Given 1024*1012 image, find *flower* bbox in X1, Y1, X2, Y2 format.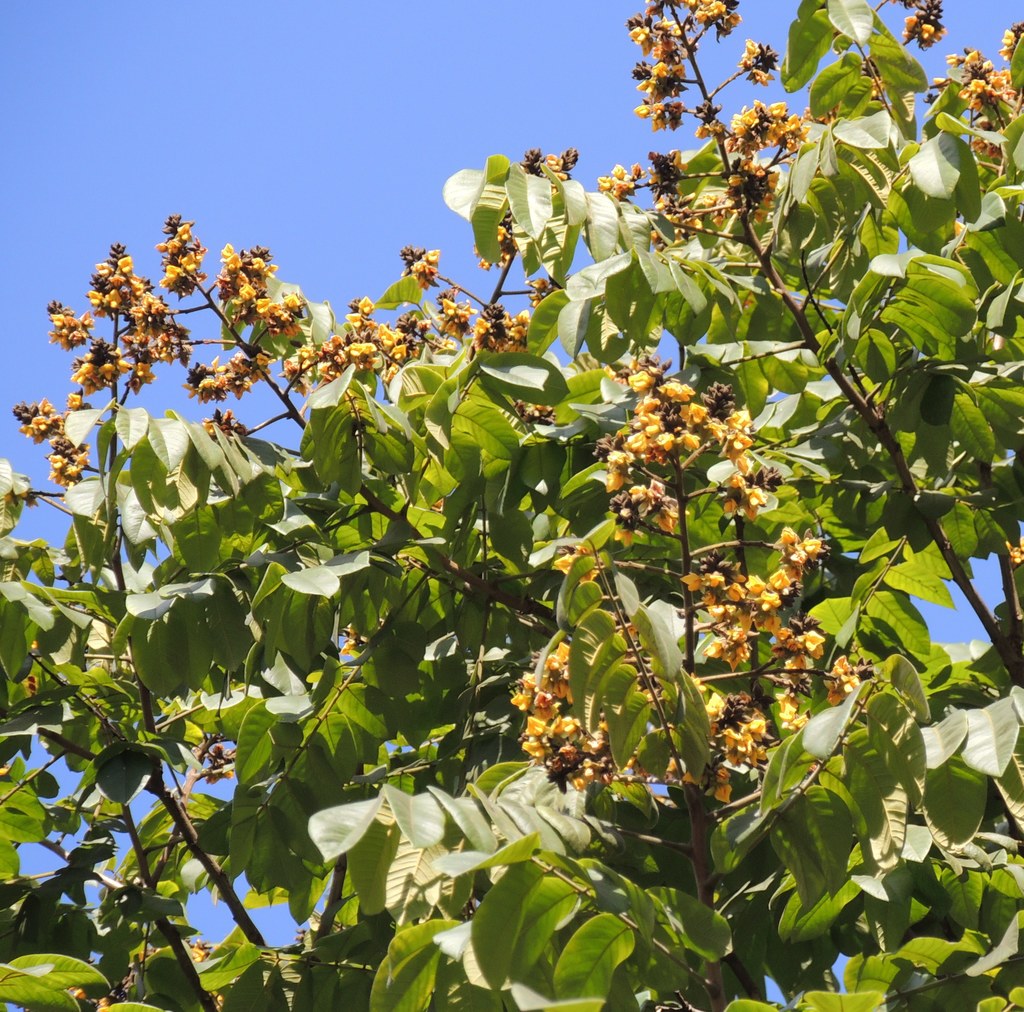
897, 4, 947, 42.
